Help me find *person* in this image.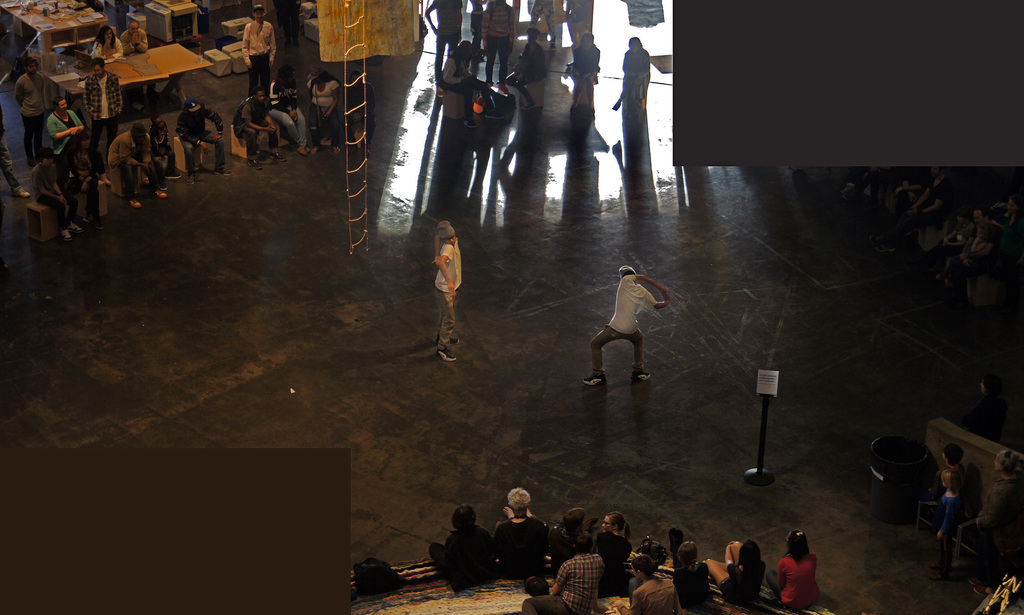
Found it: 701 532 765 604.
